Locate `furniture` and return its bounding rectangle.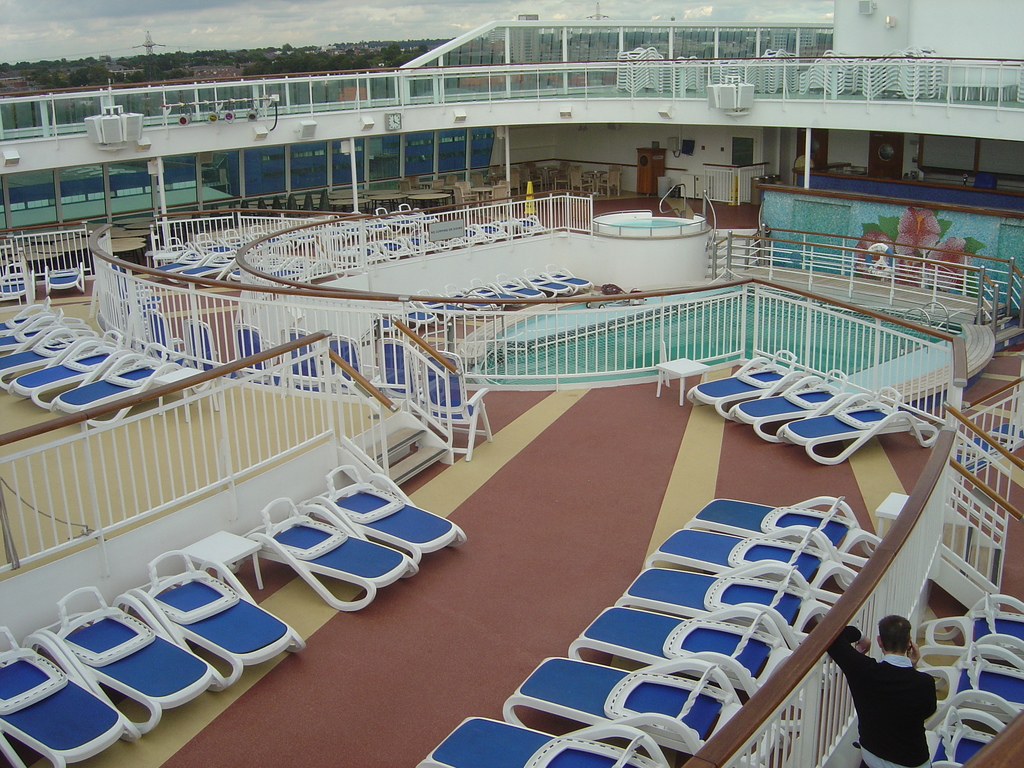
BBox(610, 564, 838, 647).
